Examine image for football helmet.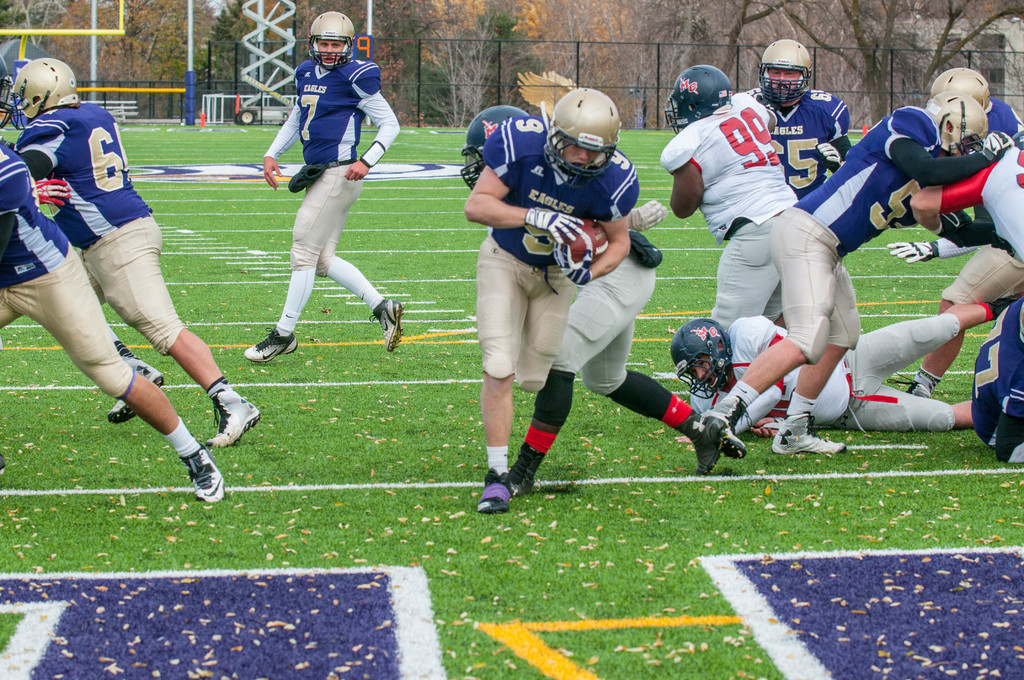
Examination result: 932:93:981:161.
